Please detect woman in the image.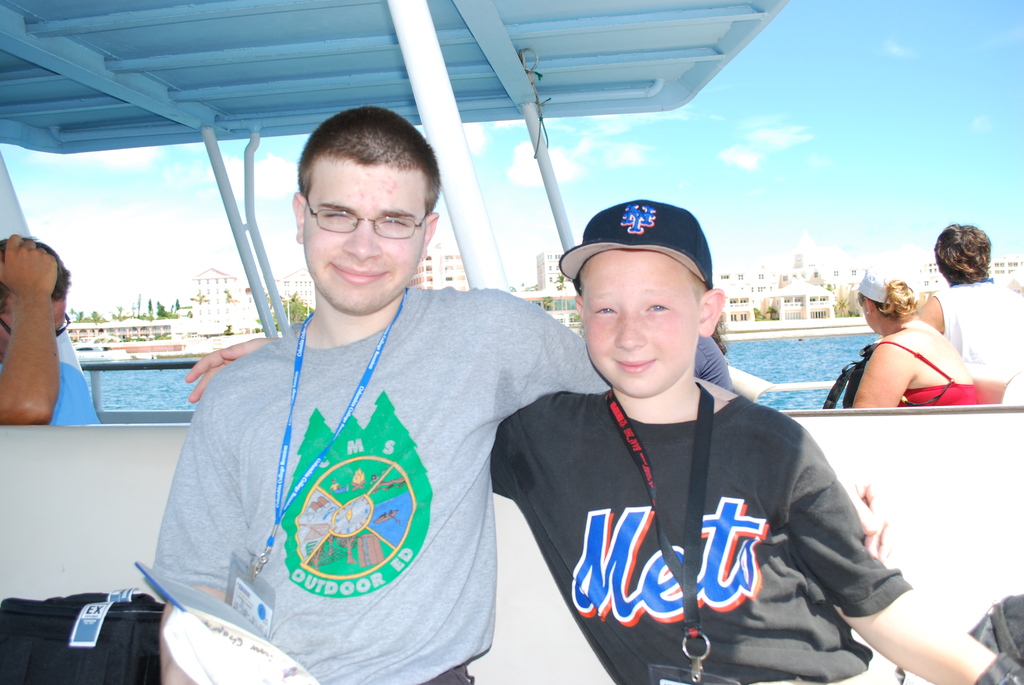
{"left": 835, "top": 256, "right": 983, "bottom": 439}.
